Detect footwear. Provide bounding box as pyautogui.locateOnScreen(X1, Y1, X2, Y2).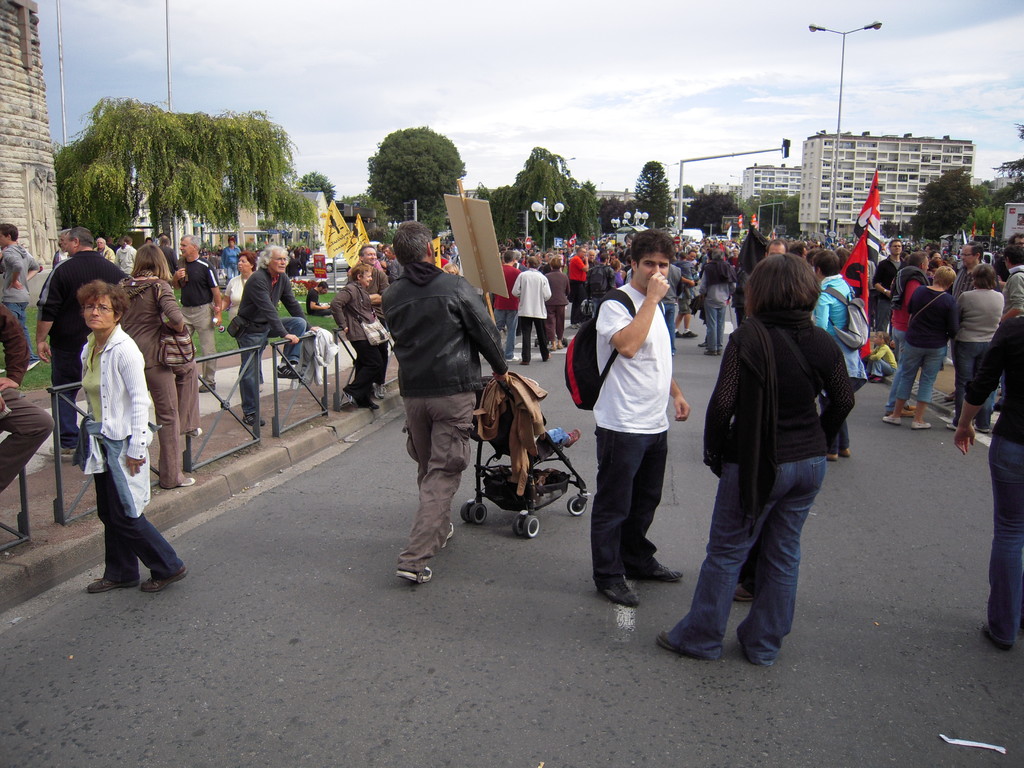
pyautogui.locateOnScreen(635, 560, 687, 581).
